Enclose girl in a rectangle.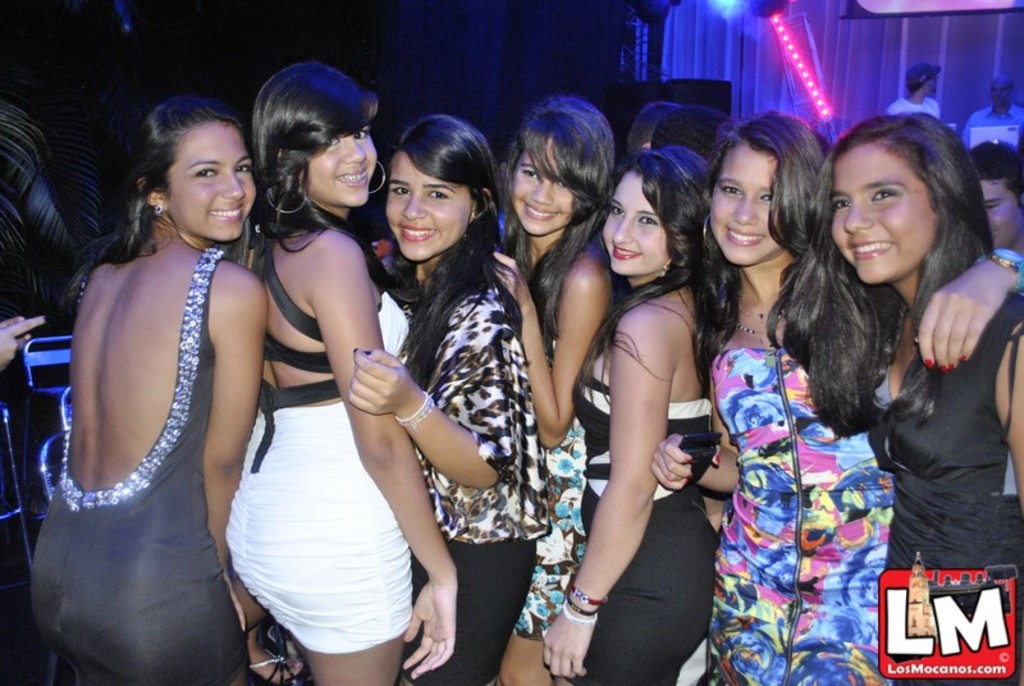
box(29, 95, 271, 685).
